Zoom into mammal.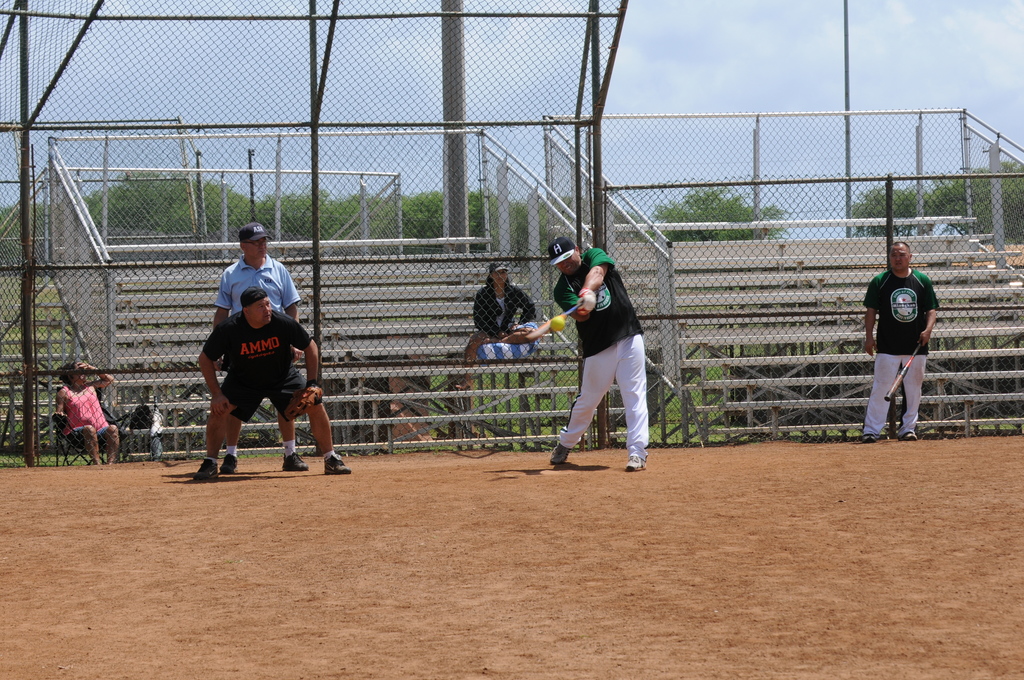
Zoom target: x1=214, y1=222, x2=308, y2=476.
